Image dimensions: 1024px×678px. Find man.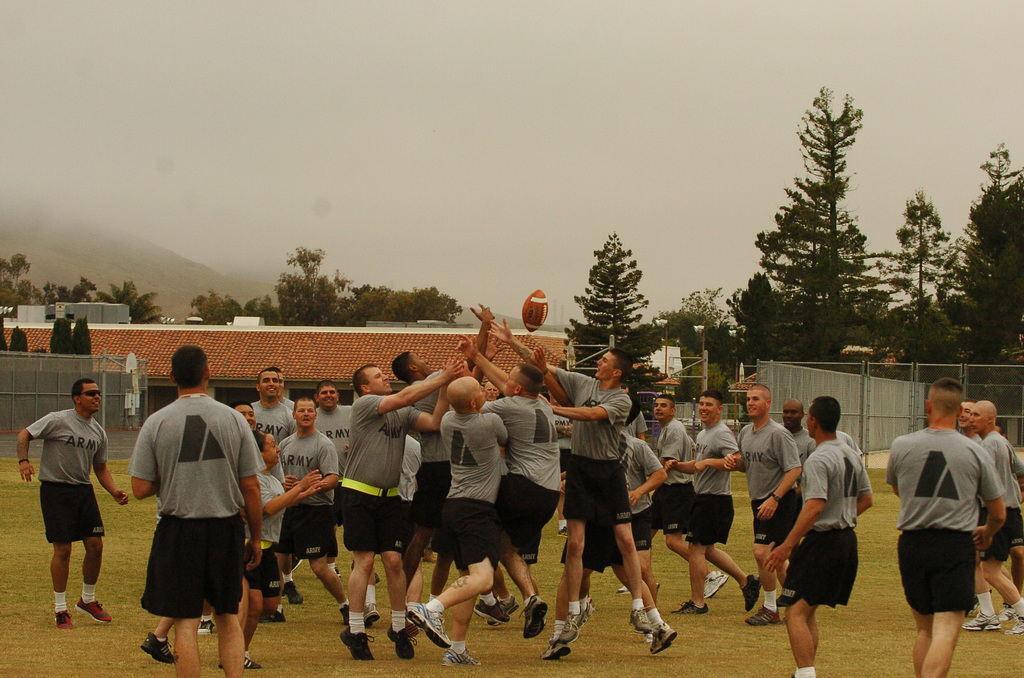
x1=776, y1=392, x2=816, y2=493.
